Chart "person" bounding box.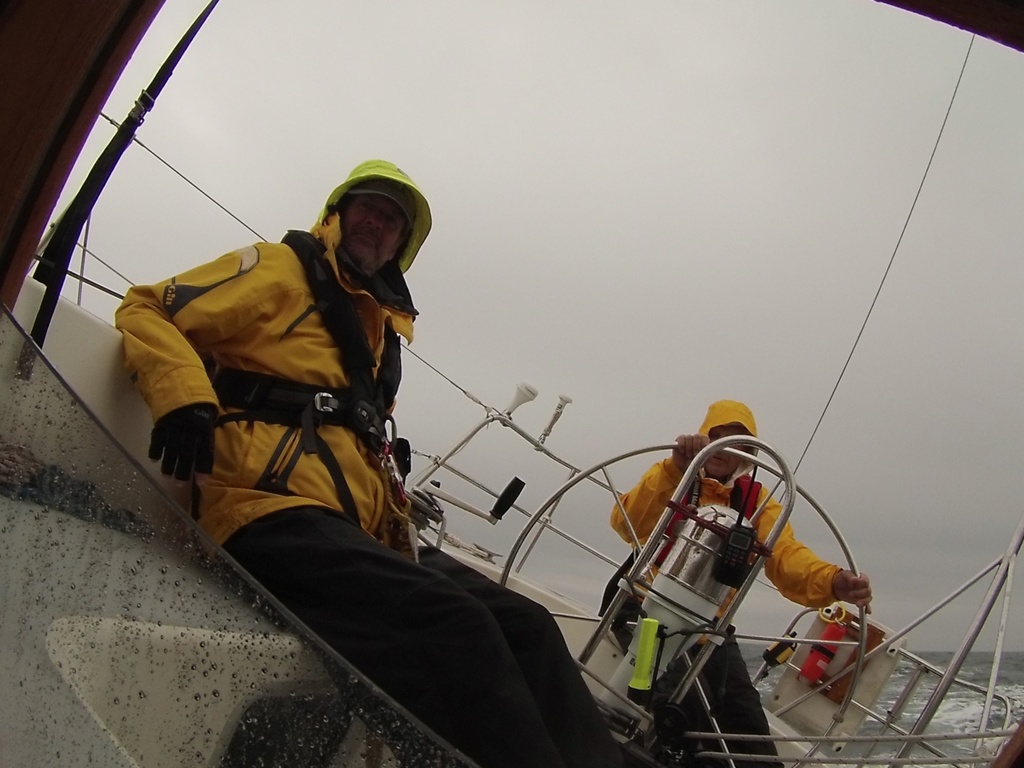
Charted: {"x1": 597, "y1": 400, "x2": 870, "y2": 767}.
